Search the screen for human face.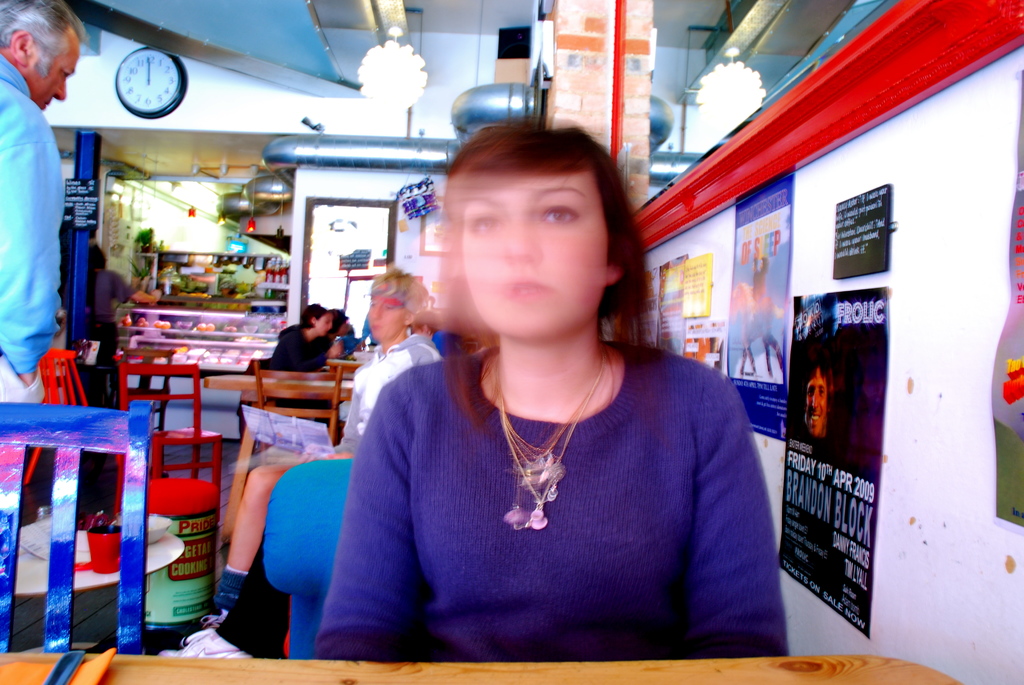
Found at <bbox>750, 260, 755, 274</bbox>.
